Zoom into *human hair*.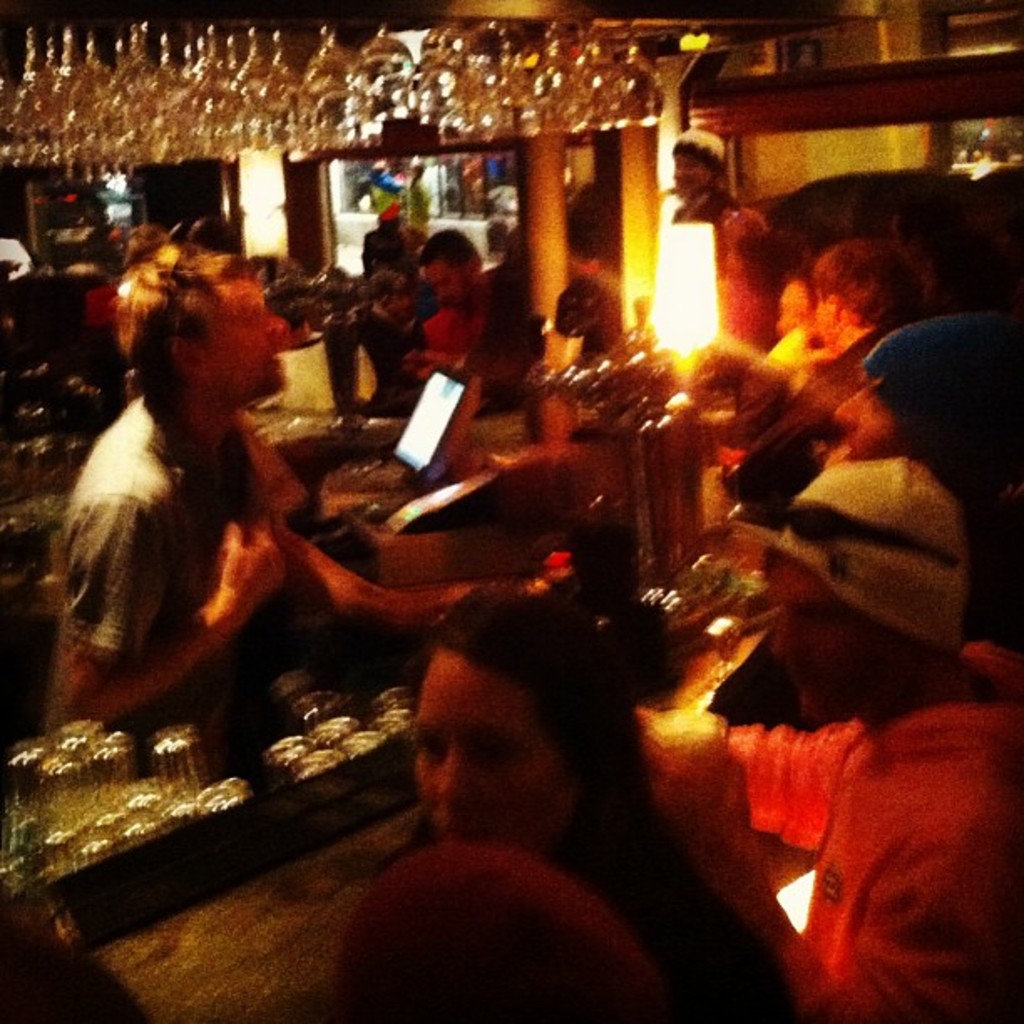
Zoom target: locate(806, 234, 932, 325).
